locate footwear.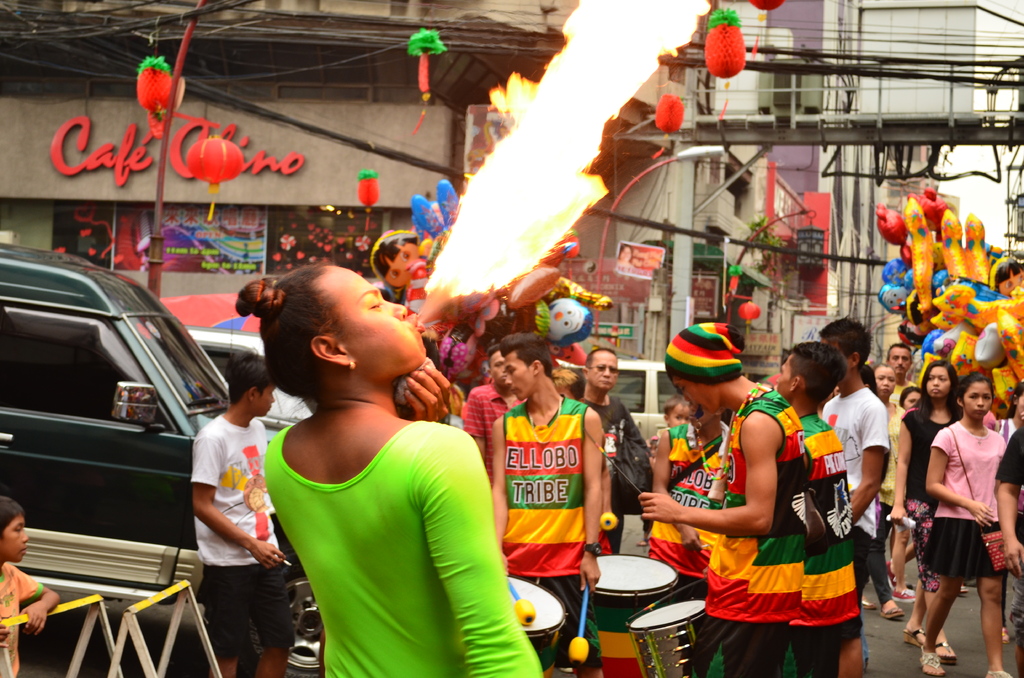
Bounding box: (x1=893, y1=588, x2=919, y2=603).
